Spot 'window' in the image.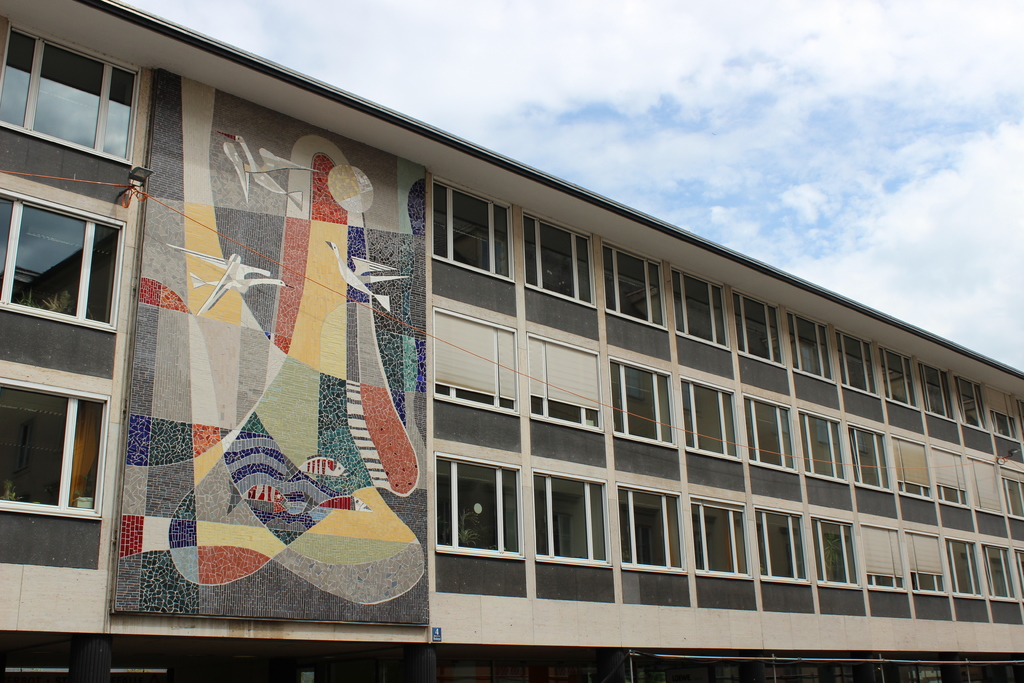
'window' found at <region>0, 375, 112, 508</region>.
